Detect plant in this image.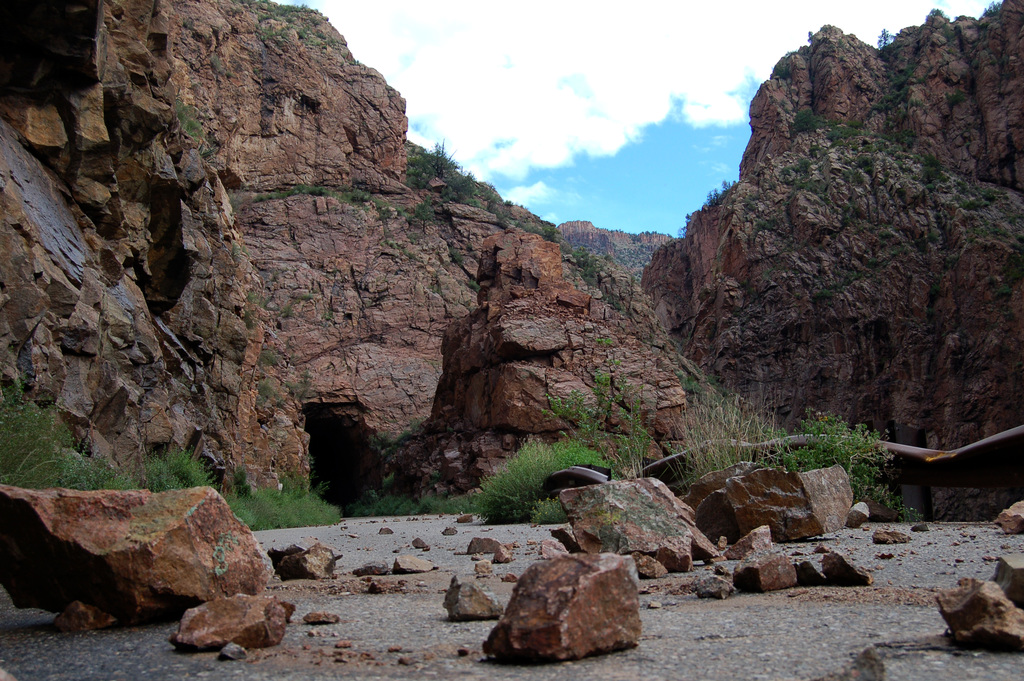
Detection: x1=556, y1=243, x2=636, y2=324.
